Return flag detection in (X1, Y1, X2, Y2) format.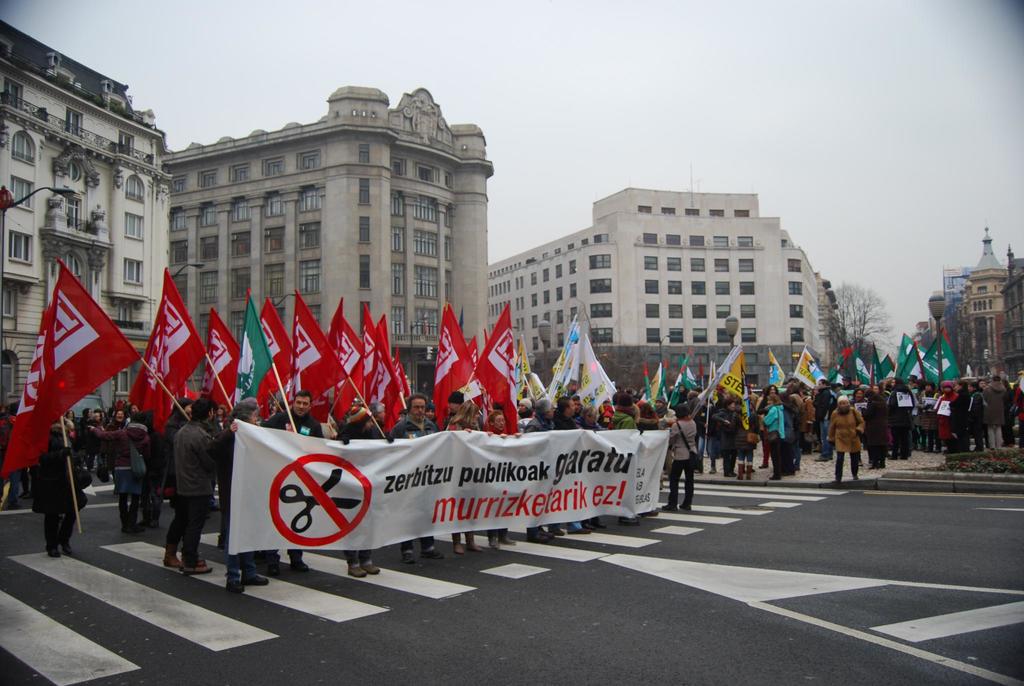
(429, 302, 476, 428).
